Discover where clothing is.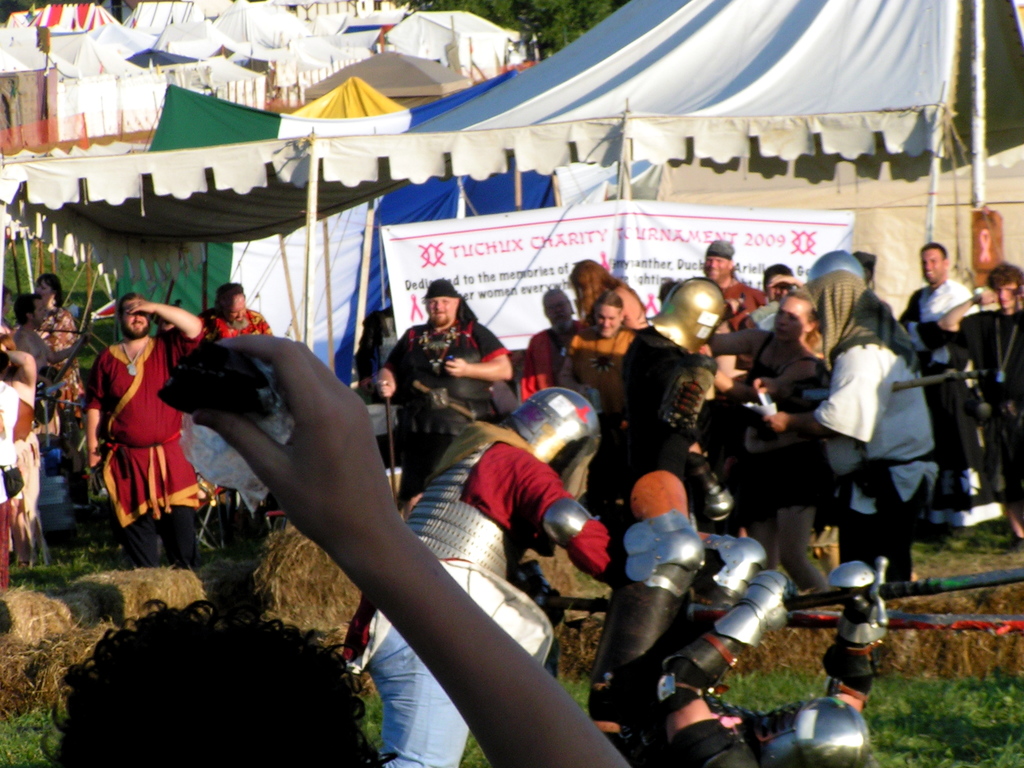
Discovered at crop(710, 275, 767, 335).
